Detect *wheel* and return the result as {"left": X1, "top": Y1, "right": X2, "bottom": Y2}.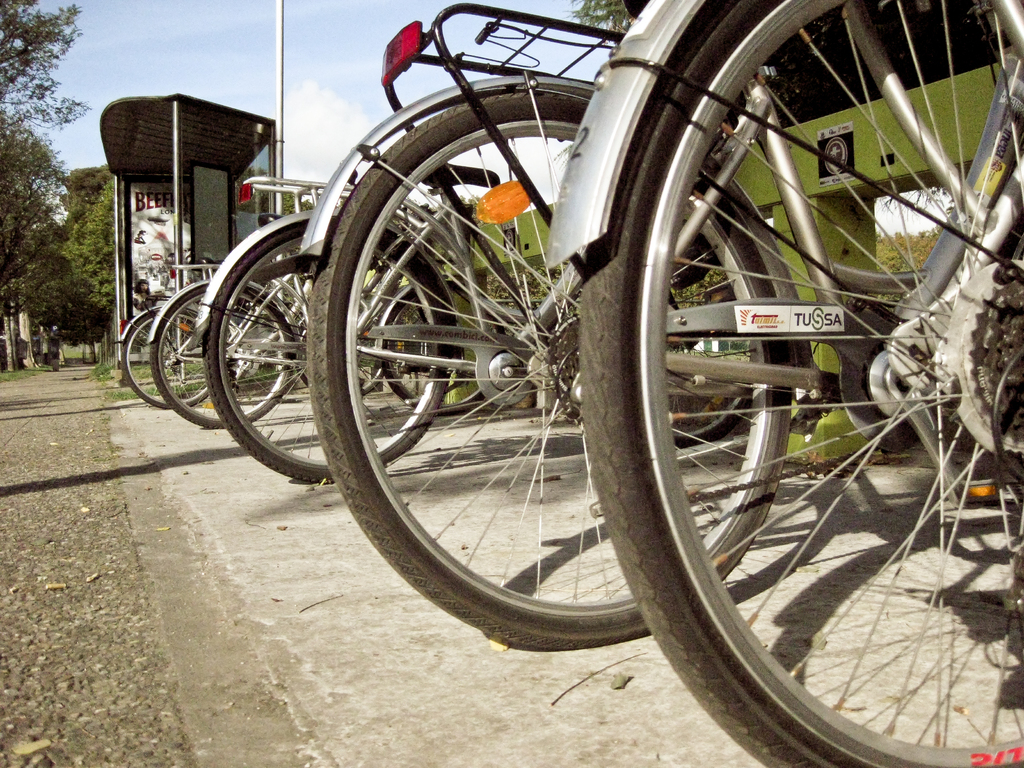
{"left": 196, "top": 206, "right": 457, "bottom": 484}.
